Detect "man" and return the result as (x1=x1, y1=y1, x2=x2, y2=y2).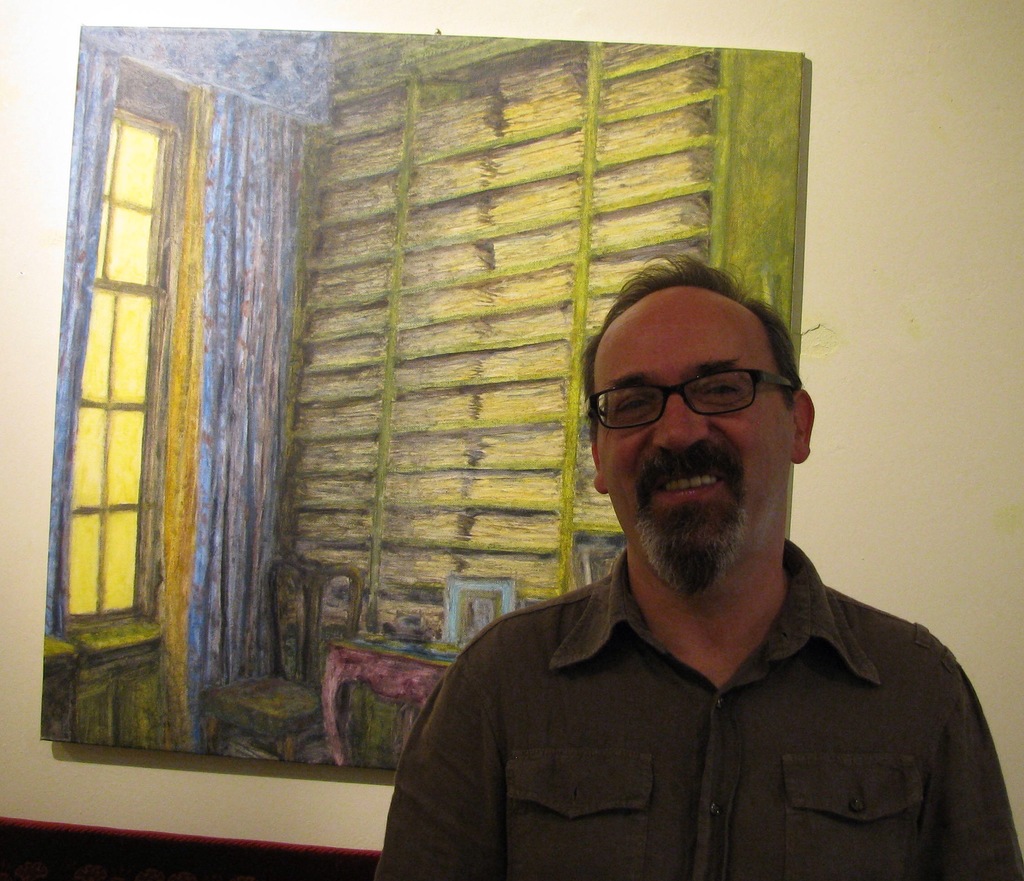
(x1=397, y1=281, x2=1019, y2=868).
